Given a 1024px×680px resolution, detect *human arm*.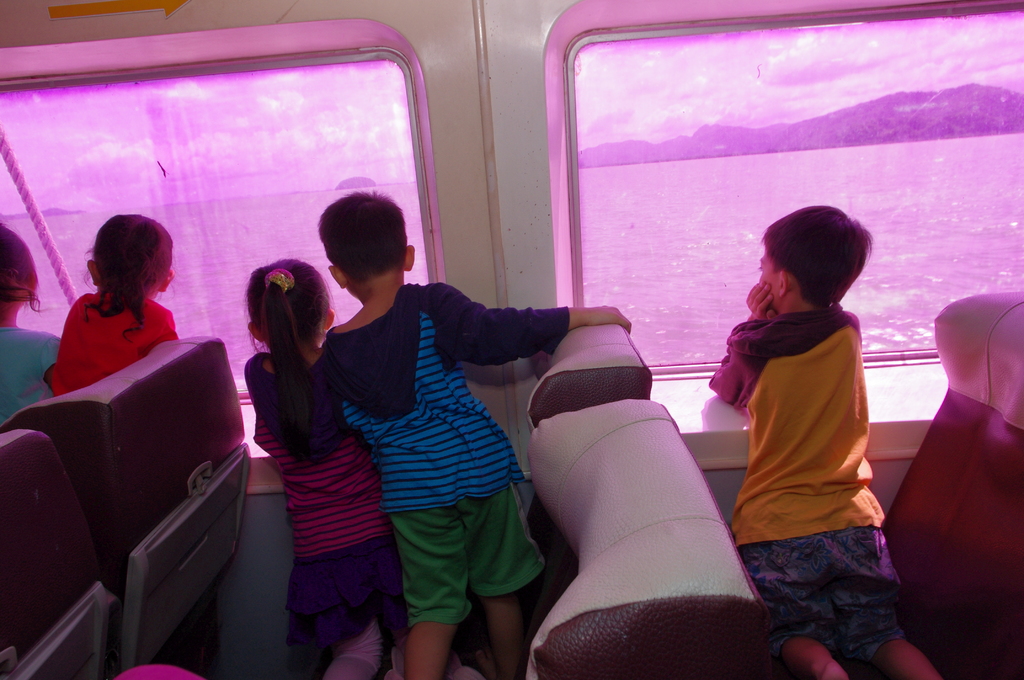
(712, 274, 788, 392).
